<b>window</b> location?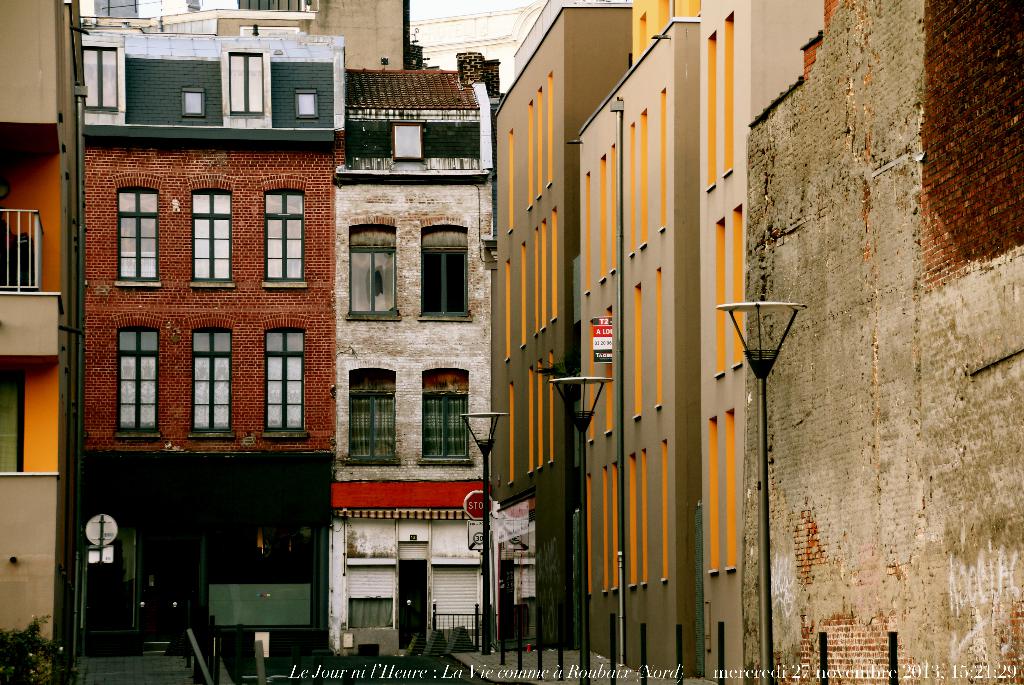
Rect(118, 322, 161, 436)
